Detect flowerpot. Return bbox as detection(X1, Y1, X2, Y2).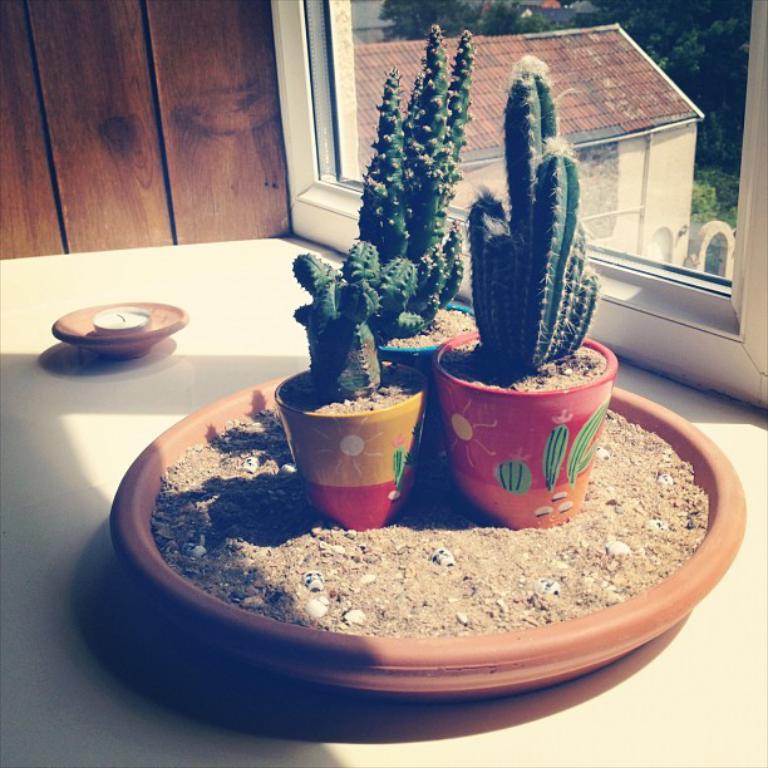
detection(277, 363, 432, 531).
